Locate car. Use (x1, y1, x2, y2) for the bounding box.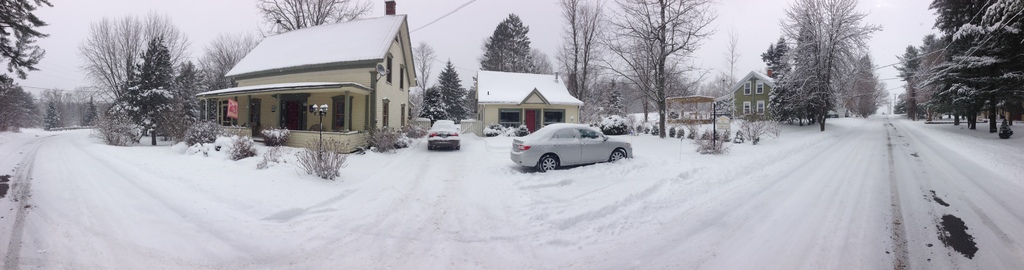
(425, 119, 460, 151).
